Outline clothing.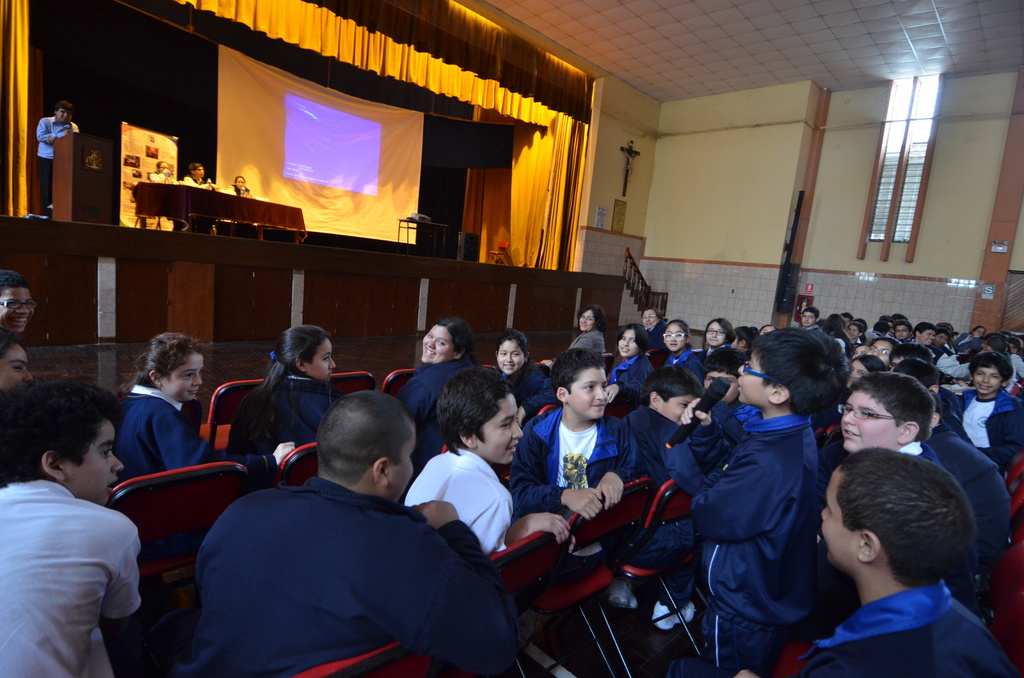
Outline: left=113, top=380, right=217, bottom=488.
